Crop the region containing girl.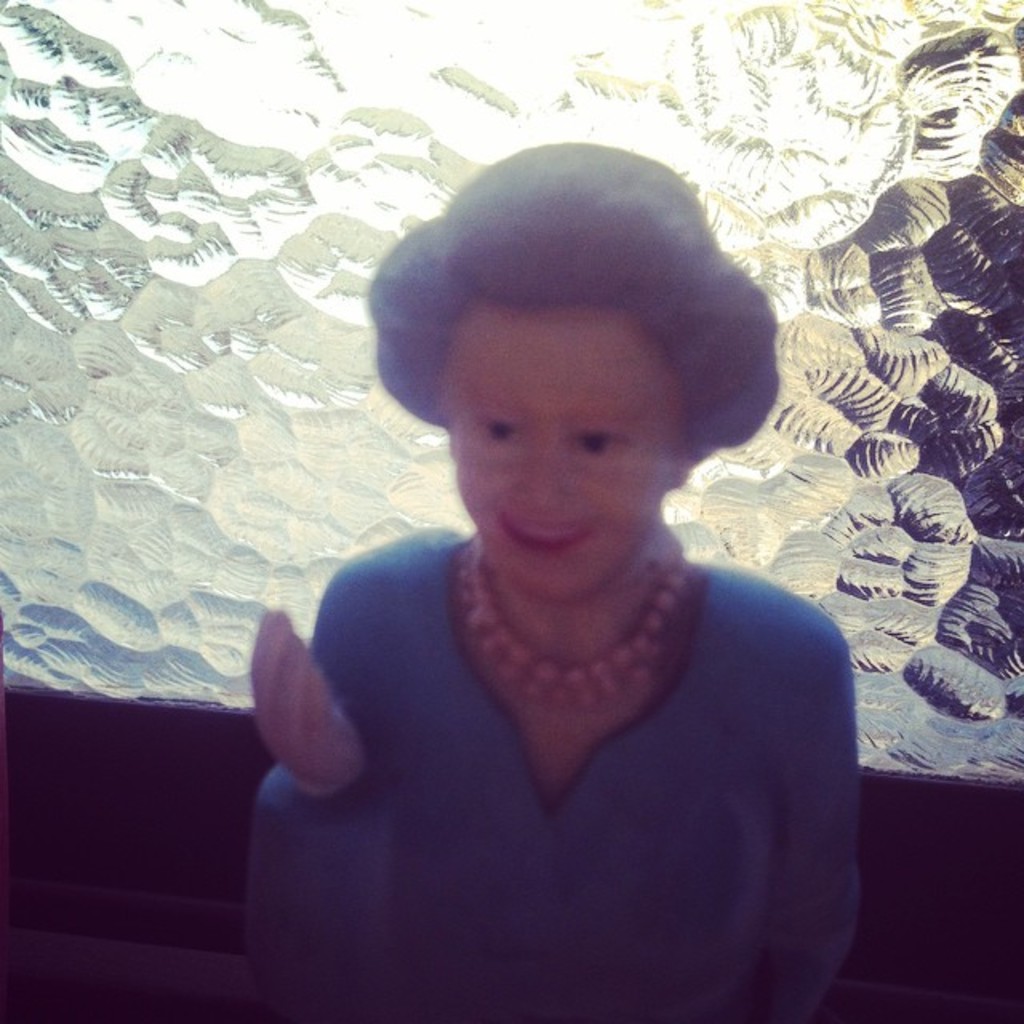
Crop region: 251:136:861:1022.
